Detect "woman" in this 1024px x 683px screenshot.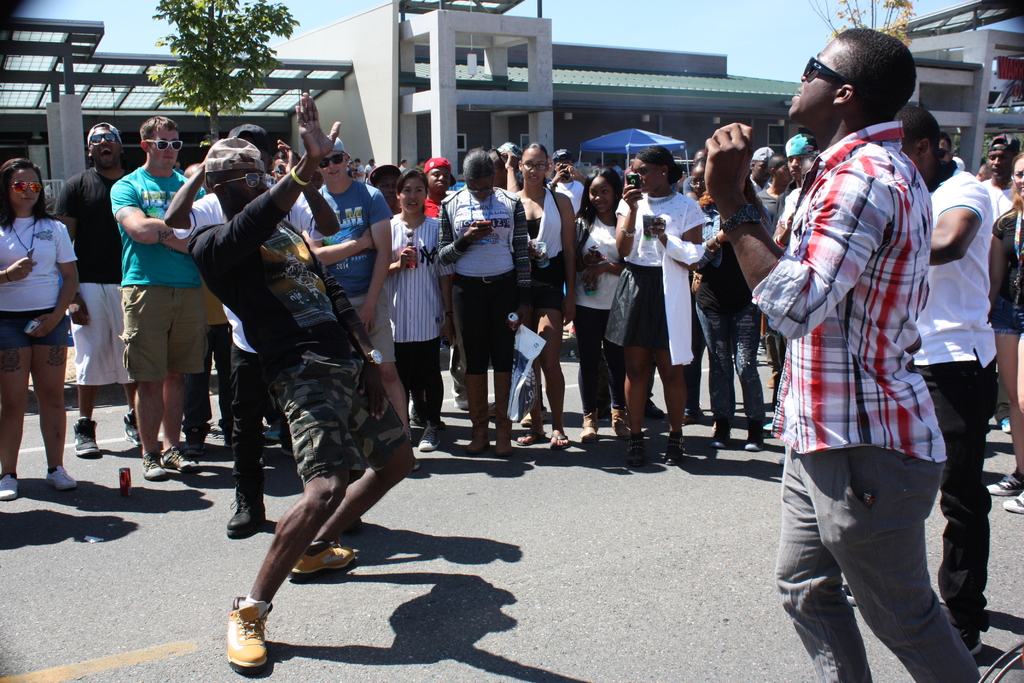
Detection: Rect(387, 168, 454, 454).
